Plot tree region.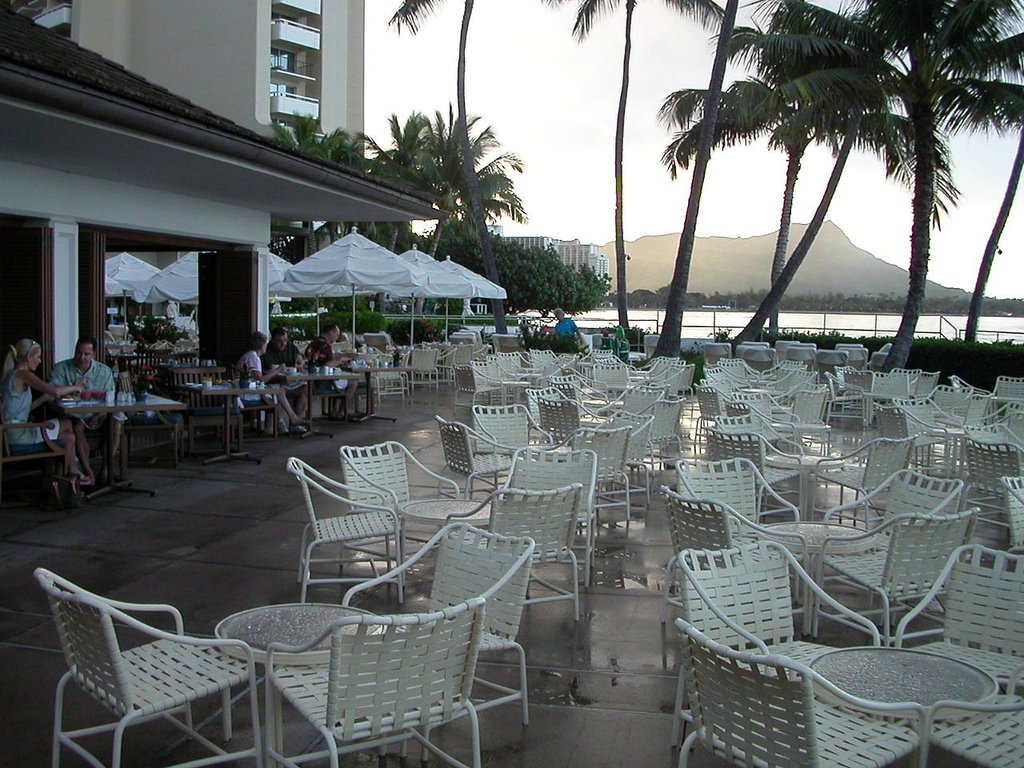
Plotted at {"left": 401, "top": 106, "right": 519, "bottom": 267}.
